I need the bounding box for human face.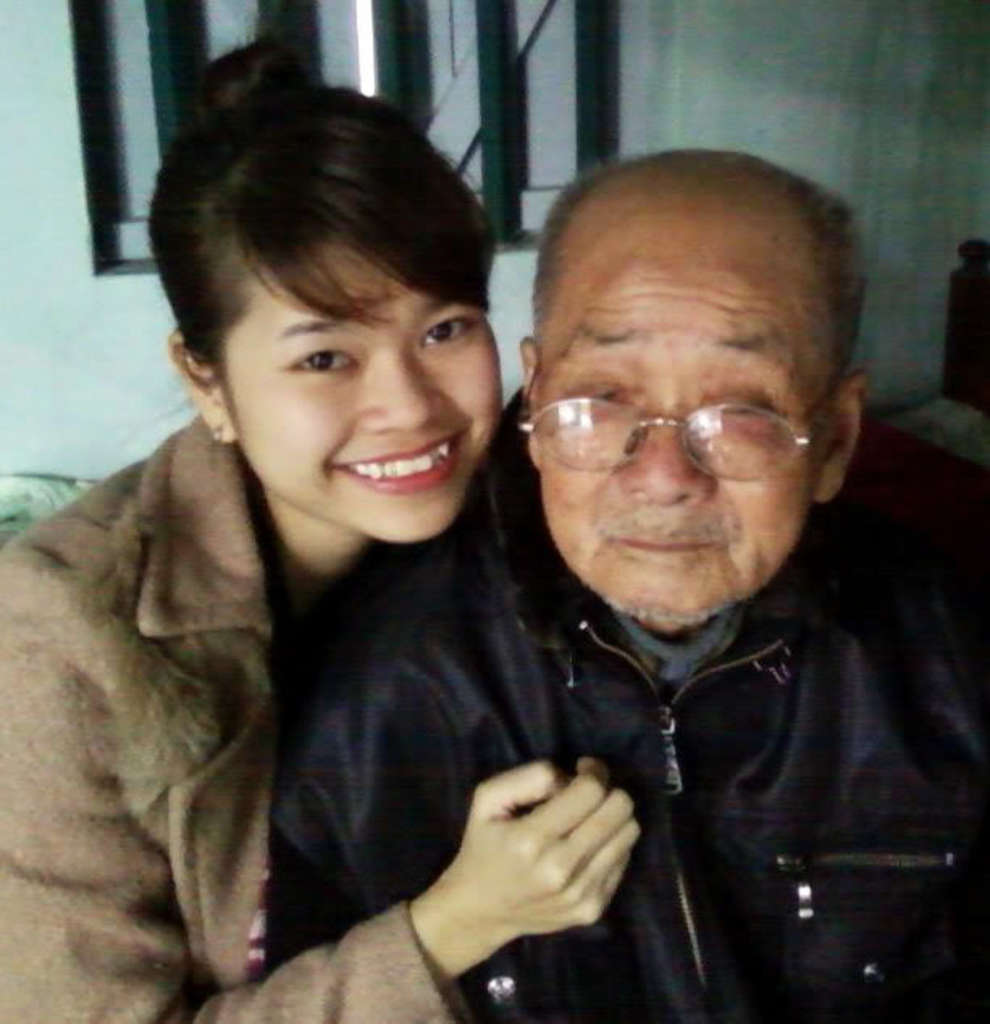
Here it is: locate(221, 233, 505, 541).
